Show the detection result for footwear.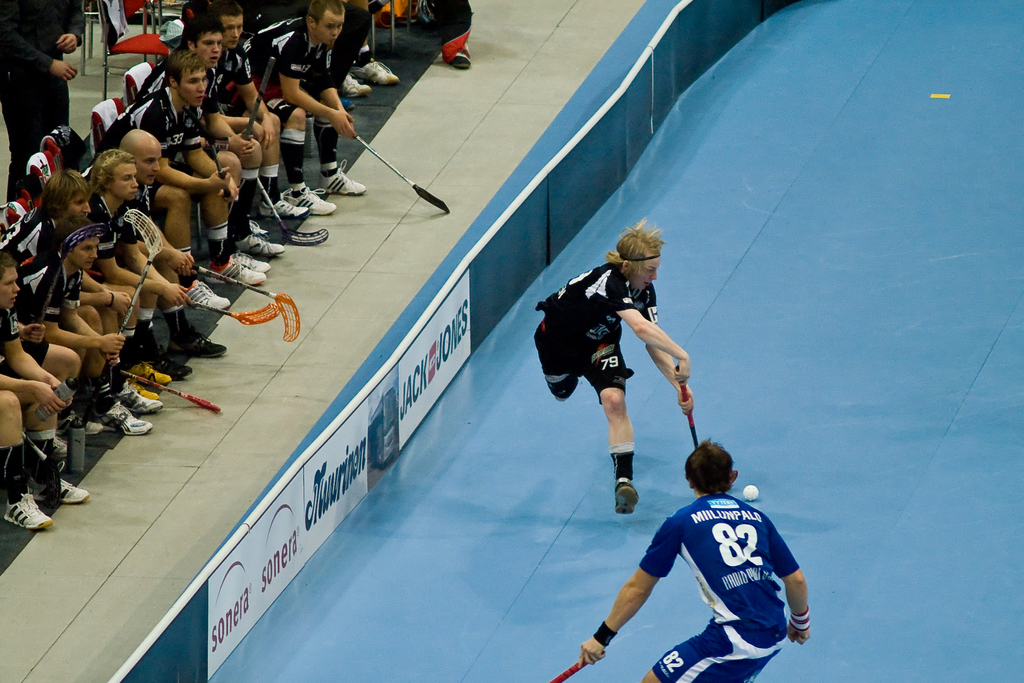
Rect(56, 411, 105, 438).
